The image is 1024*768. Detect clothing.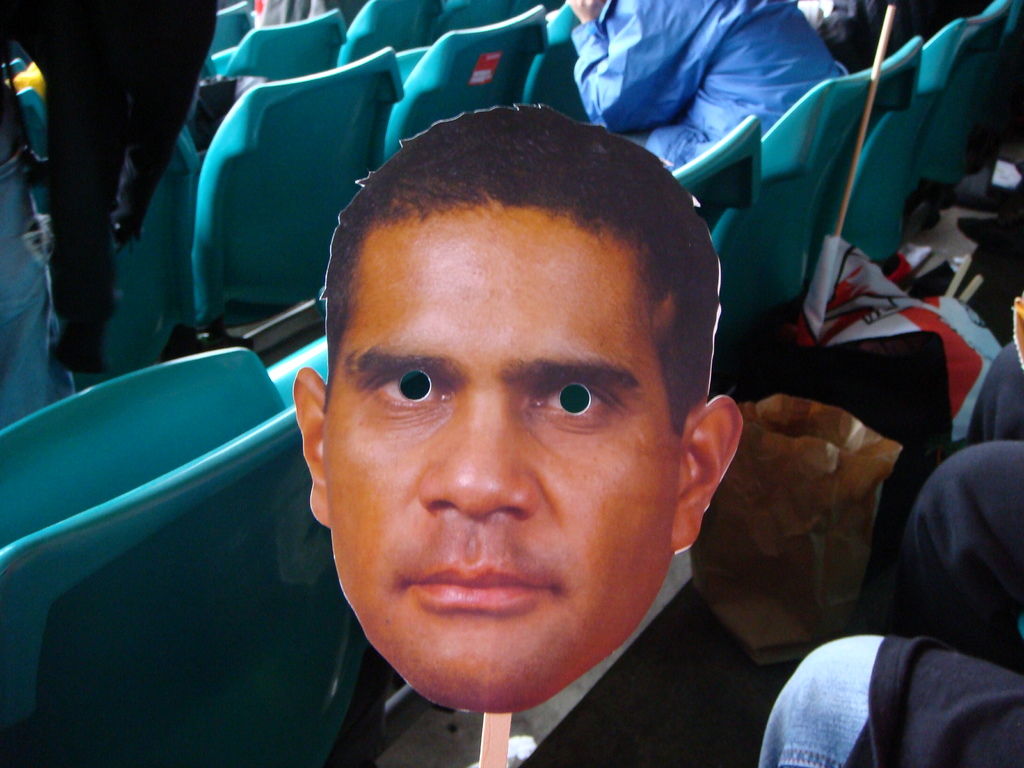
Detection: detection(884, 346, 1023, 666).
